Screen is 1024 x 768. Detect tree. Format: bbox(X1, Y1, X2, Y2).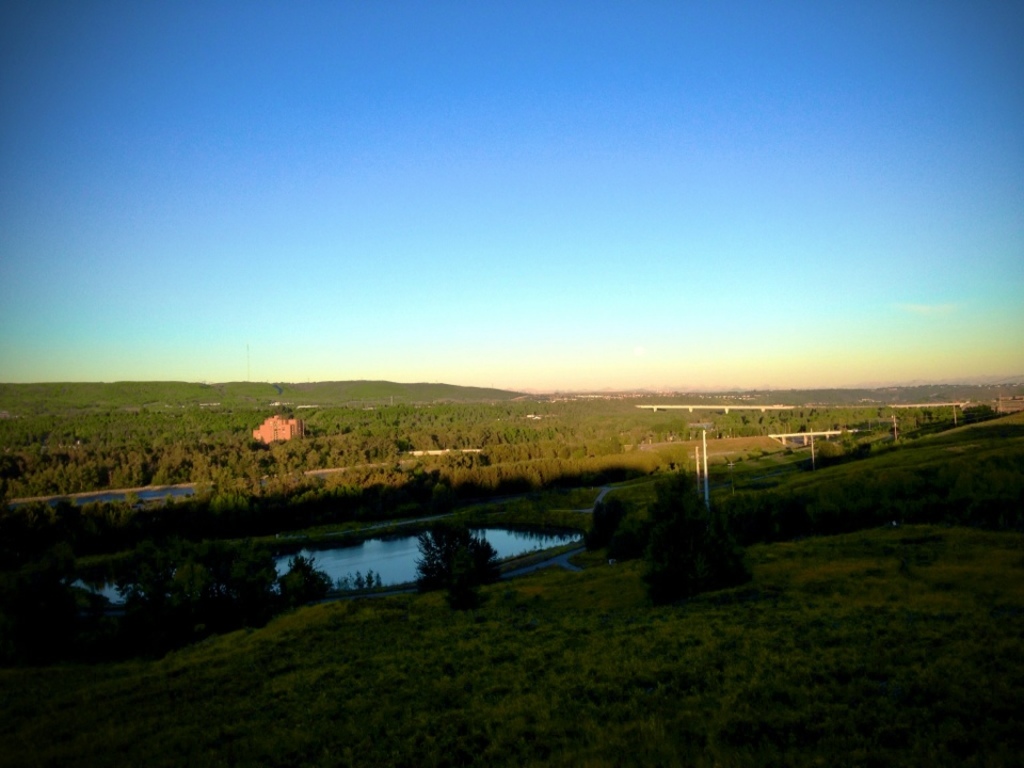
bbox(578, 494, 629, 546).
